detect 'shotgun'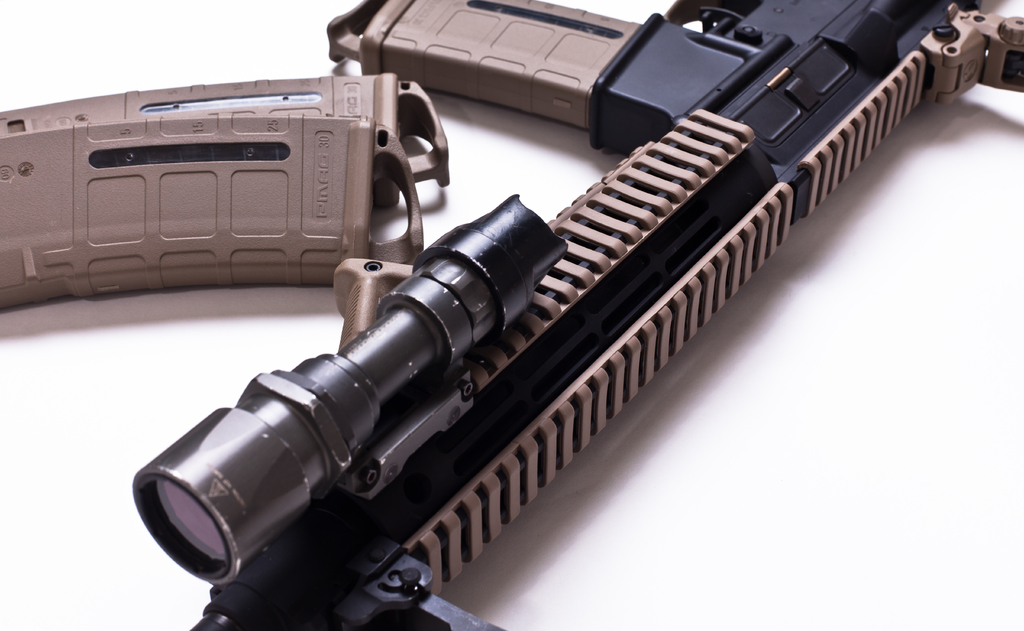
{"left": 161, "top": 0, "right": 1023, "bottom": 630}
